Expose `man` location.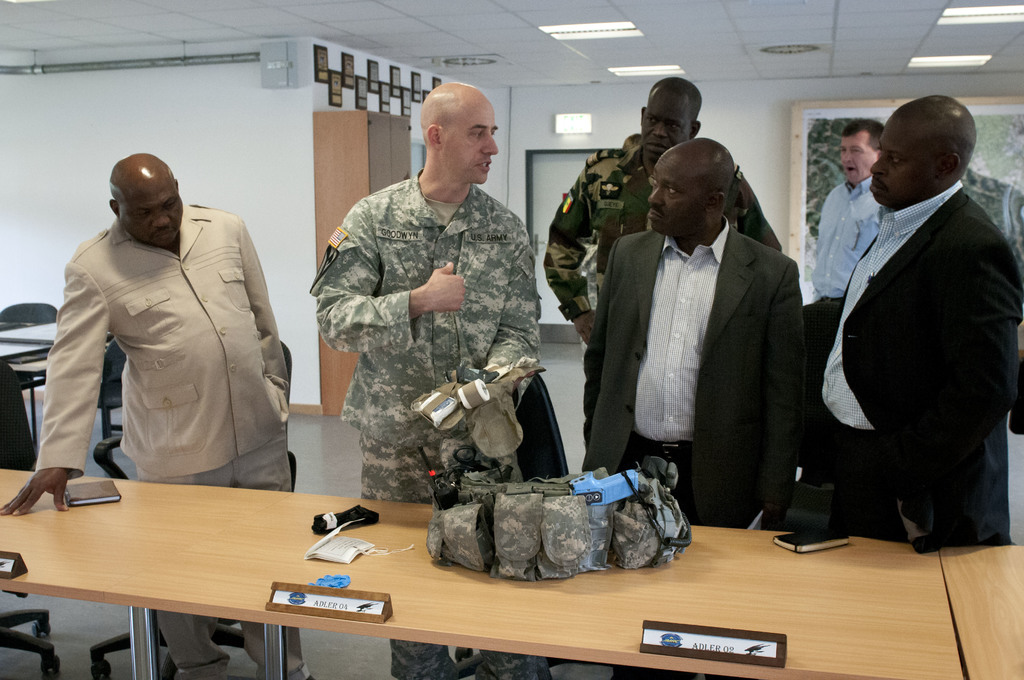
Exposed at (left=308, top=81, right=545, bottom=679).
